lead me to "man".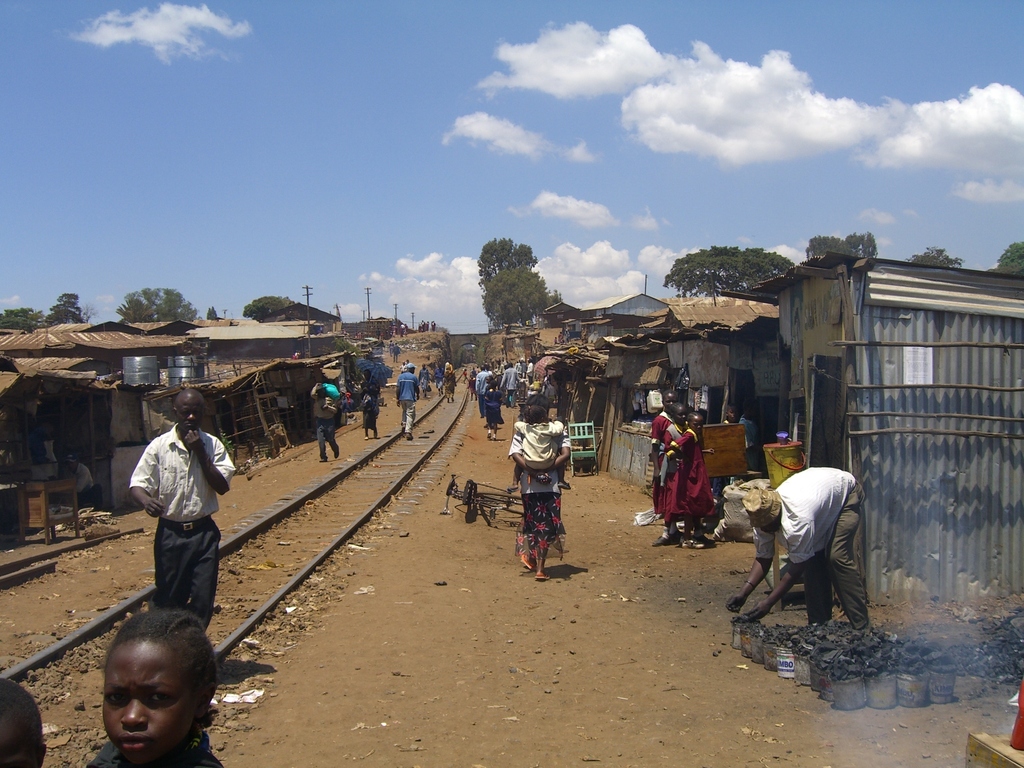
Lead to left=131, top=388, right=236, bottom=628.
